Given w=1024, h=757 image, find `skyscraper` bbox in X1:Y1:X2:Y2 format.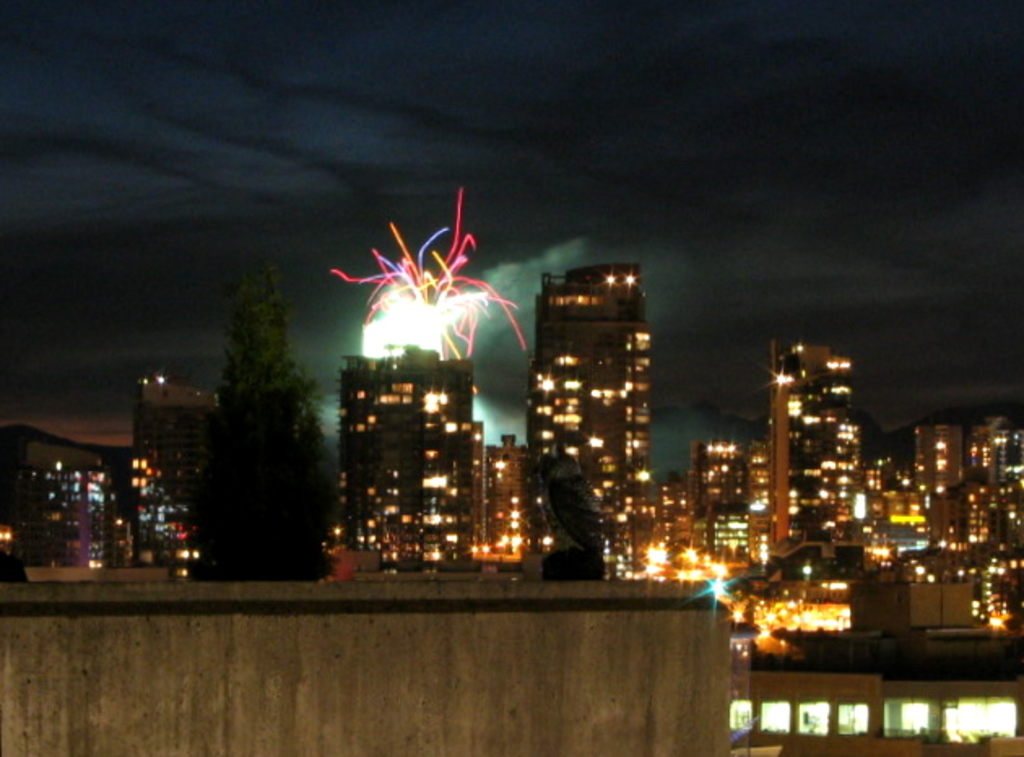
769:335:865:551.
